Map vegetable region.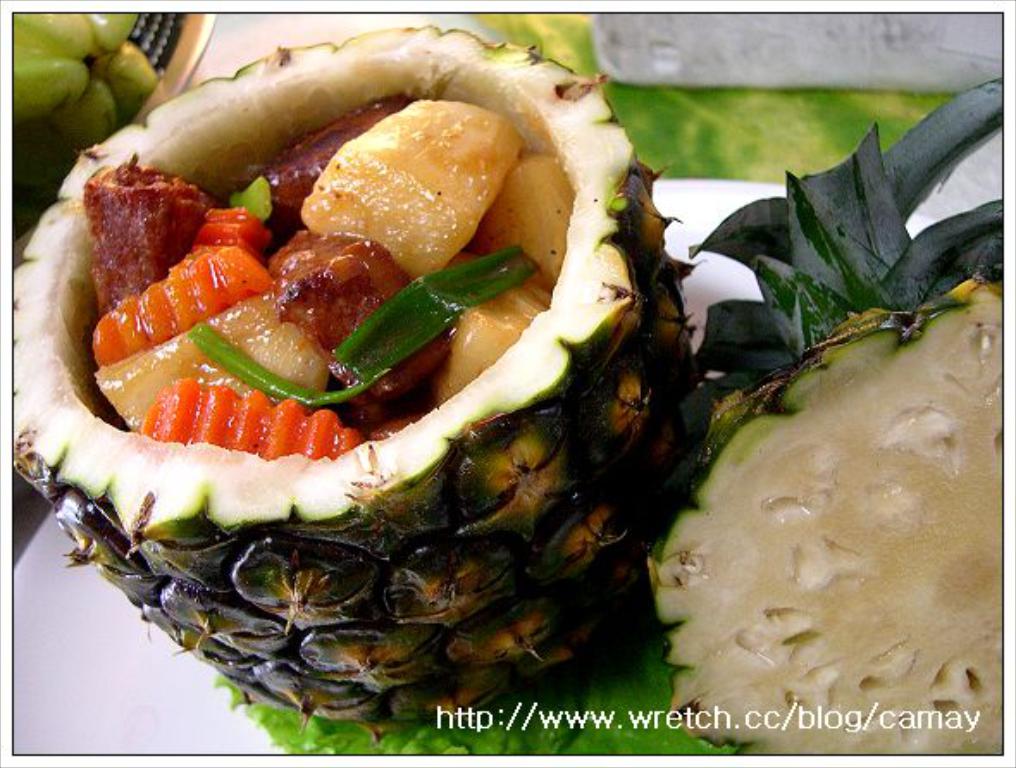
Mapped to [219, 181, 274, 222].
